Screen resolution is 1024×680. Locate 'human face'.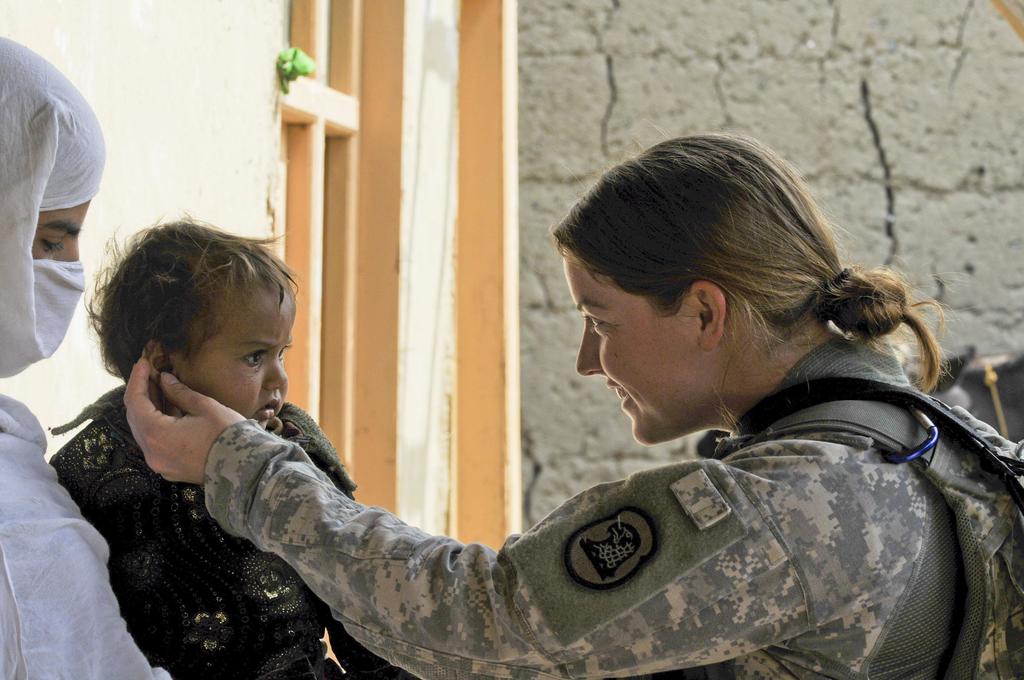
pyautogui.locateOnScreen(175, 298, 296, 440).
